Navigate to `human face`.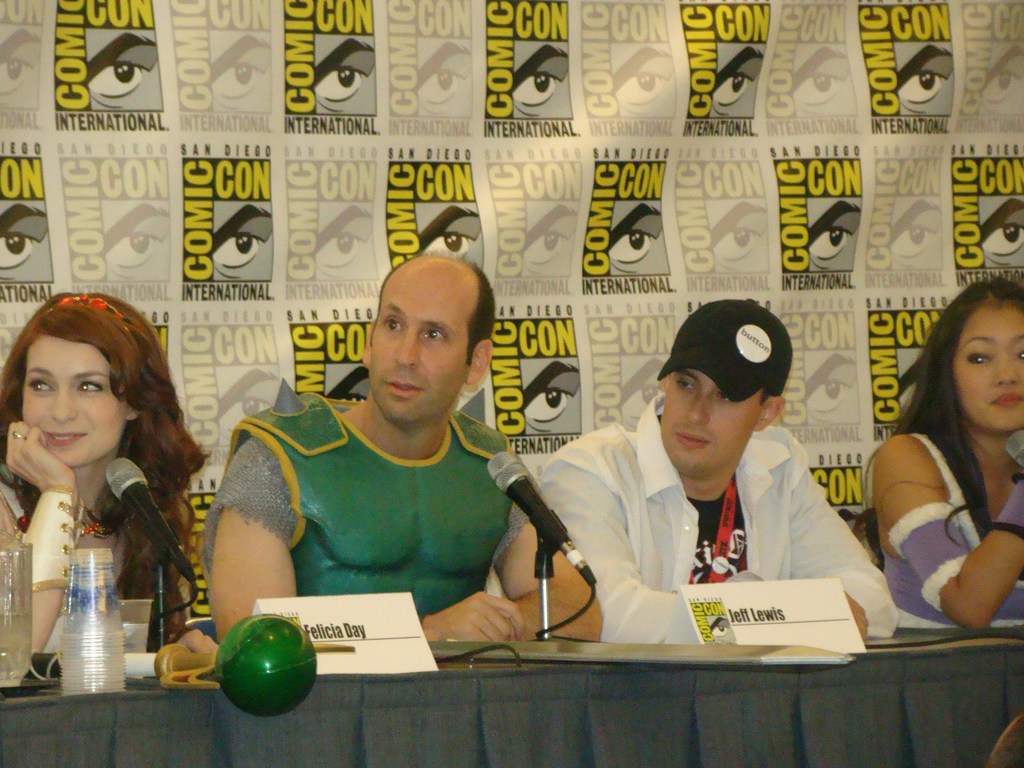
Navigation target: 611 44 678 122.
